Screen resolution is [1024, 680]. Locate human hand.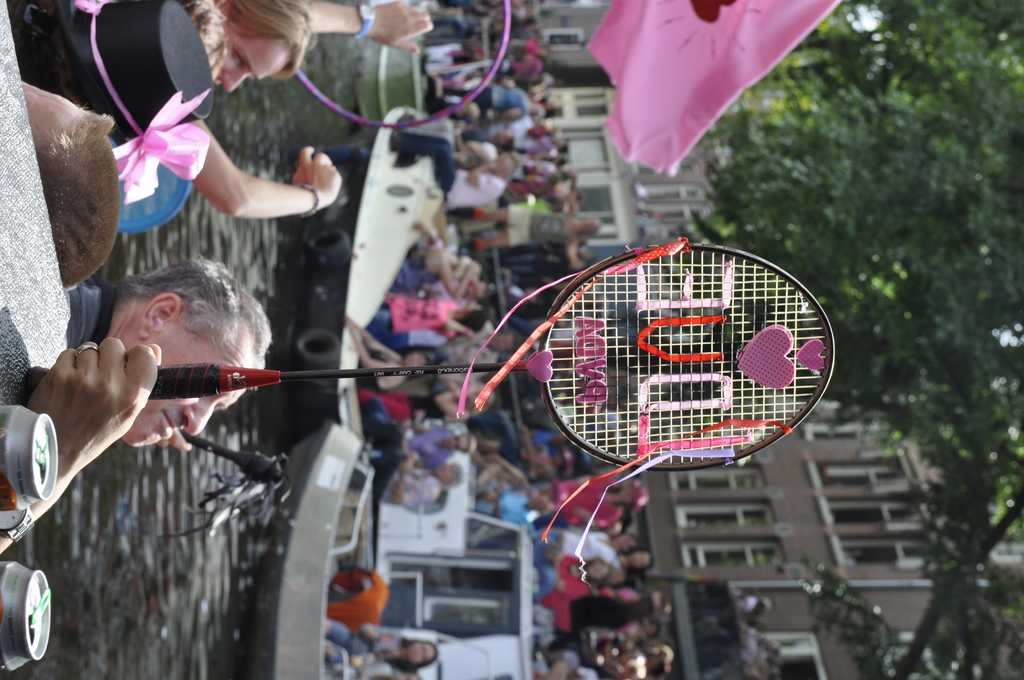
pyautogui.locateOnScreen(371, 0, 435, 55).
